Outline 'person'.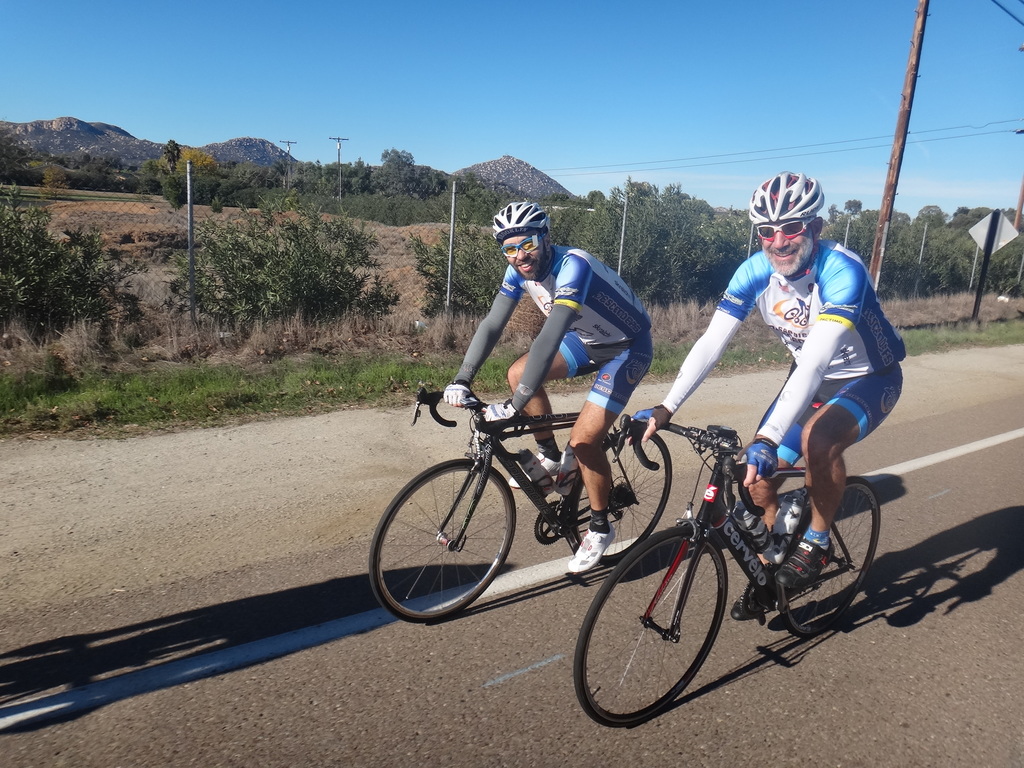
Outline: [left=650, top=202, right=887, bottom=562].
